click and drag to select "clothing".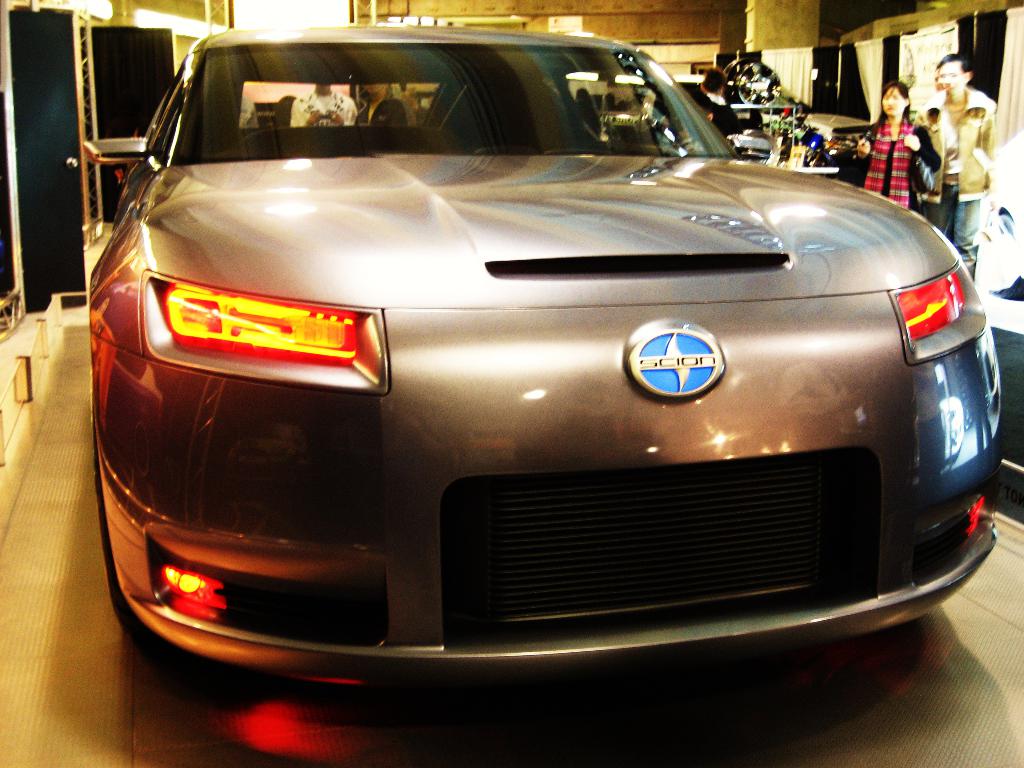
Selection: rect(909, 83, 1005, 262).
